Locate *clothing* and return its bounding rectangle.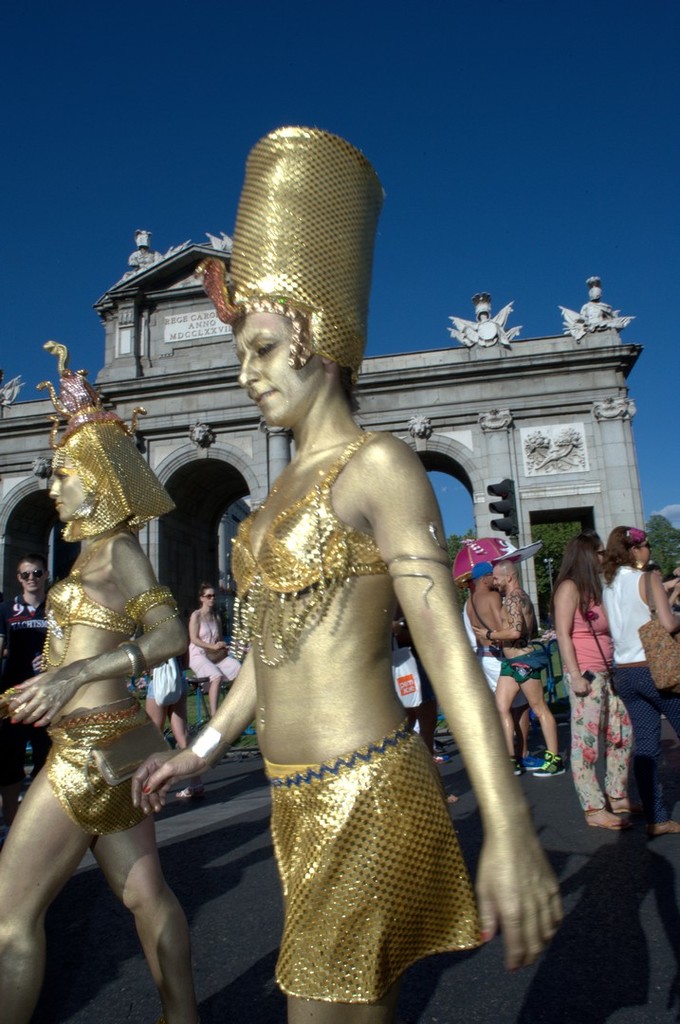
(190, 613, 221, 677).
